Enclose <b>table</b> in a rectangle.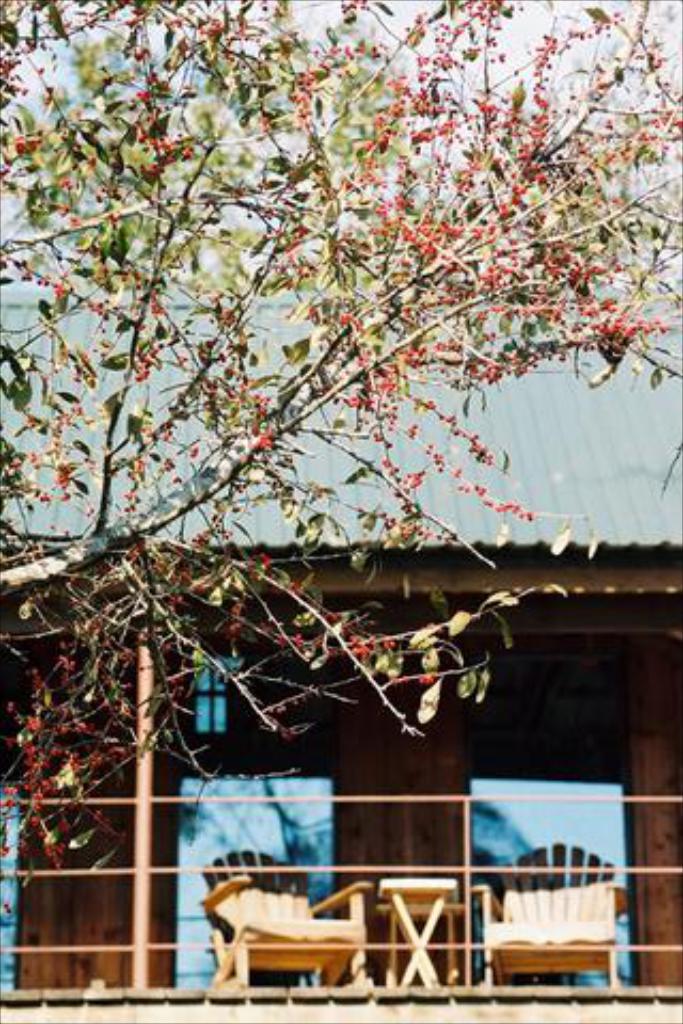
crop(173, 894, 403, 986).
